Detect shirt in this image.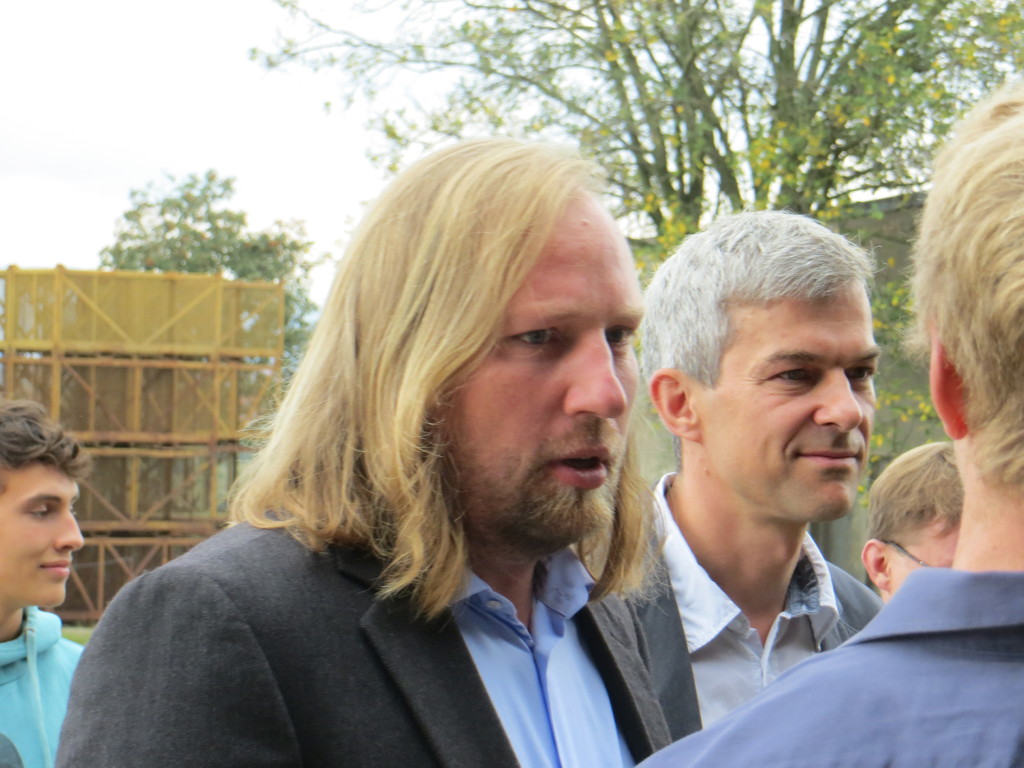
Detection: Rect(650, 467, 839, 730).
